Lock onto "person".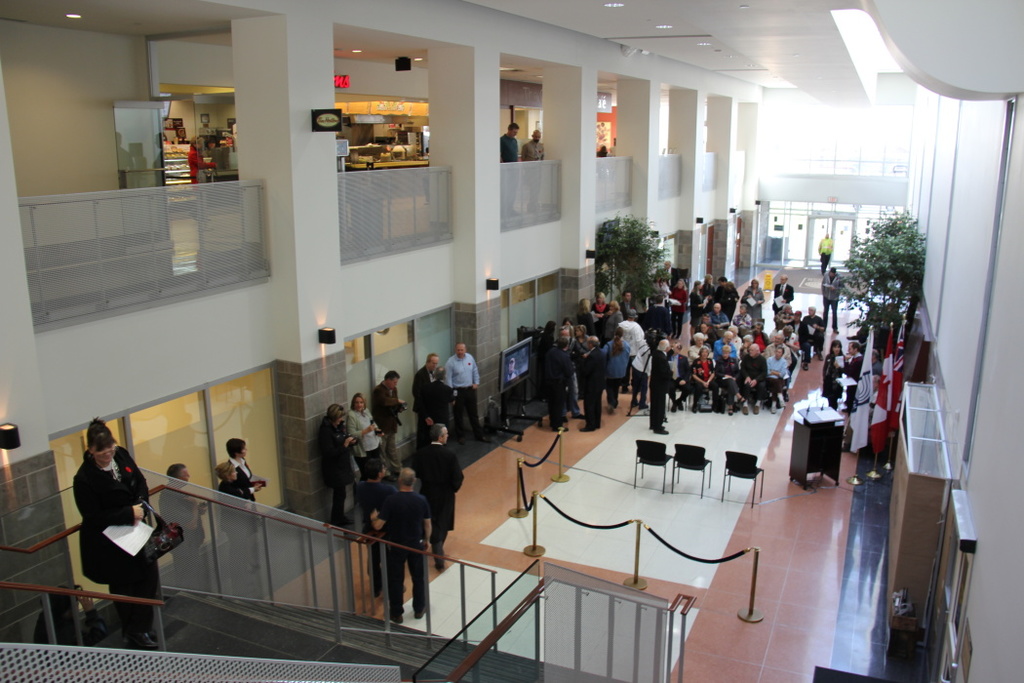
Locked: 212:459:253:503.
